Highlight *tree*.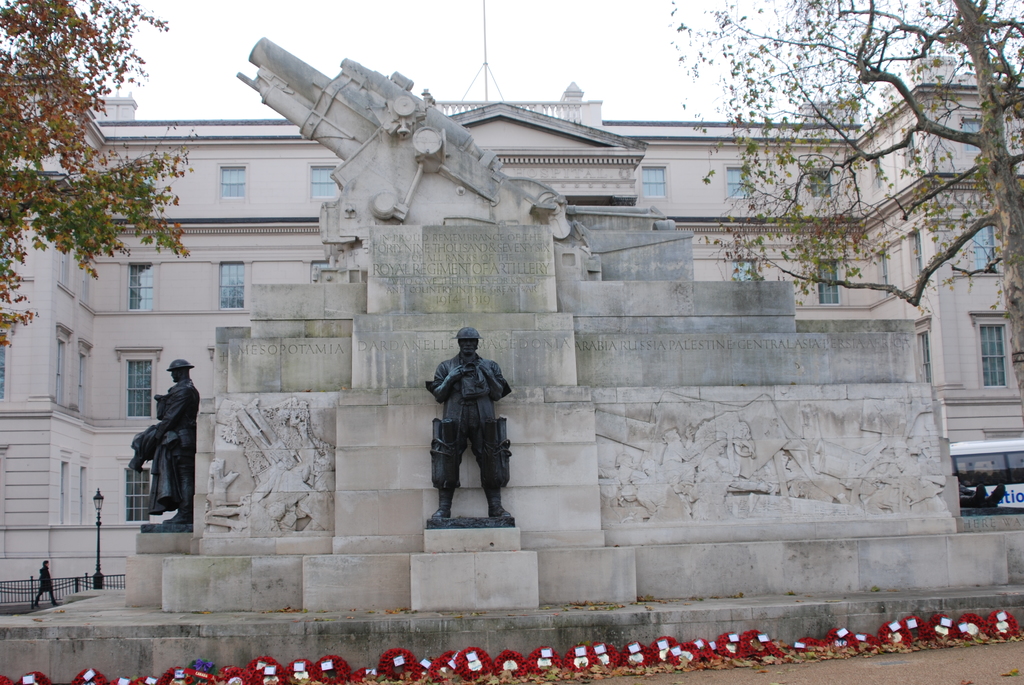
Highlighted region: 662,0,1023,437.
